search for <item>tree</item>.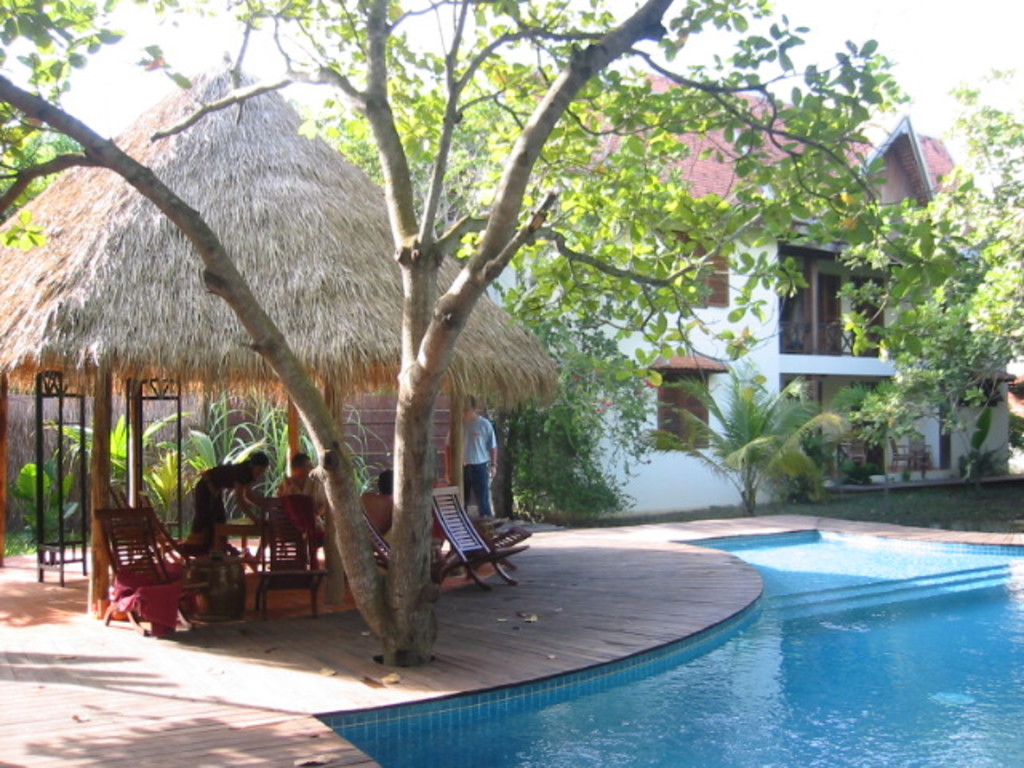
Found at x1=470, y1=224, x2=675, y2=528.
